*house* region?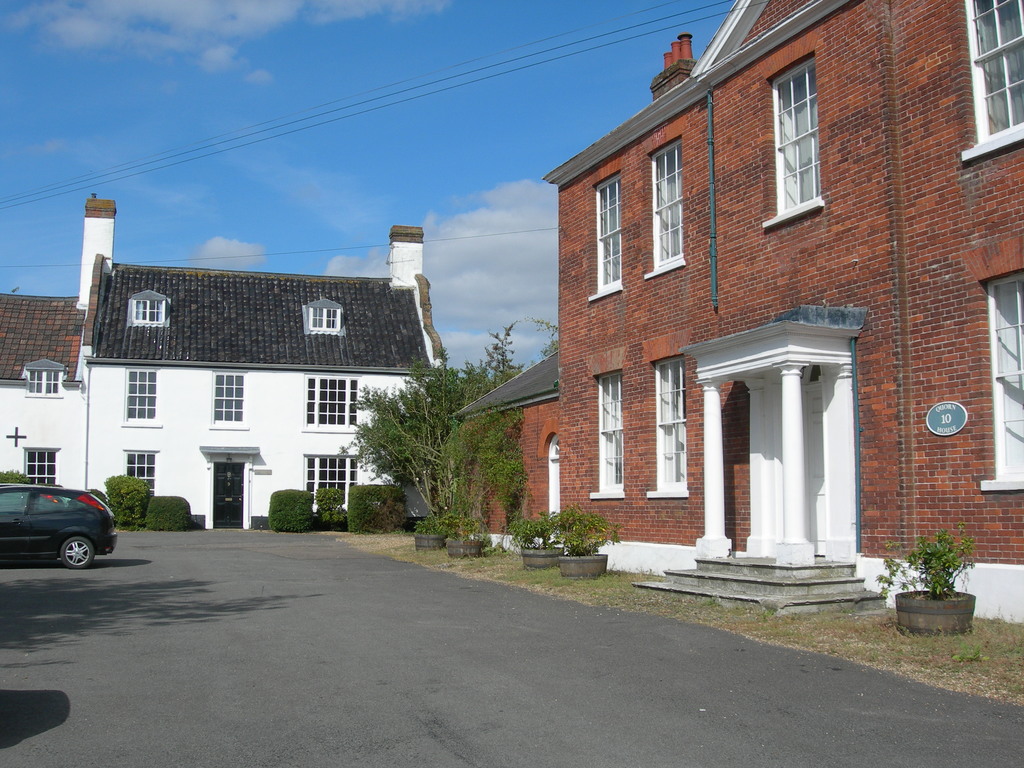
[left=543, top=0, right=1023, bottom=630]
